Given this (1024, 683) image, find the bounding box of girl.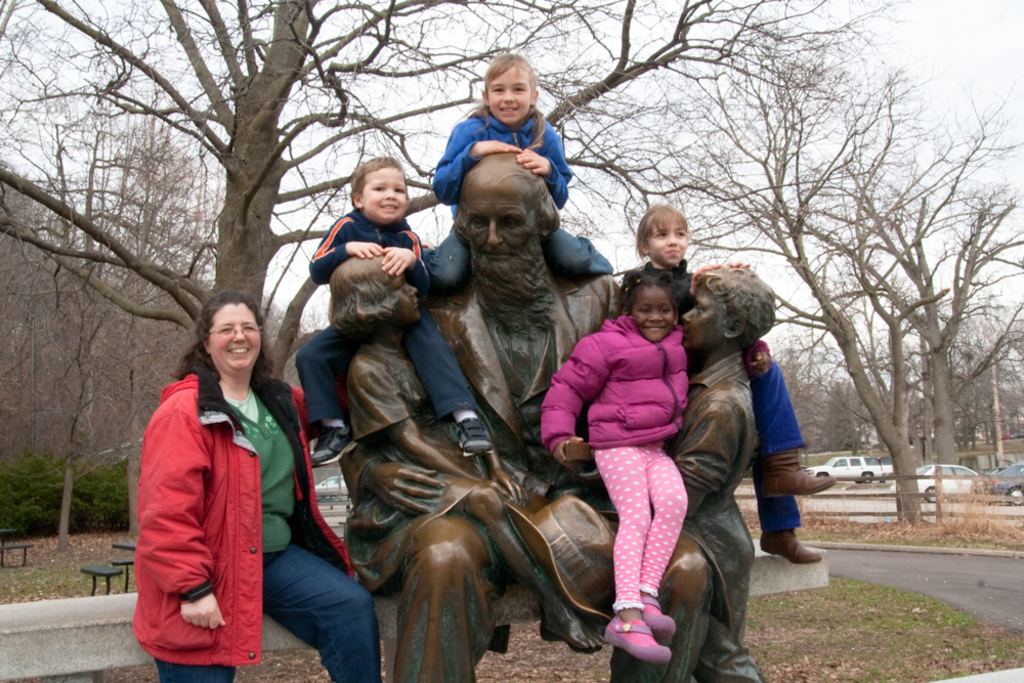
pyautogui.locateOnScreen(544, 268, 691, 656).
